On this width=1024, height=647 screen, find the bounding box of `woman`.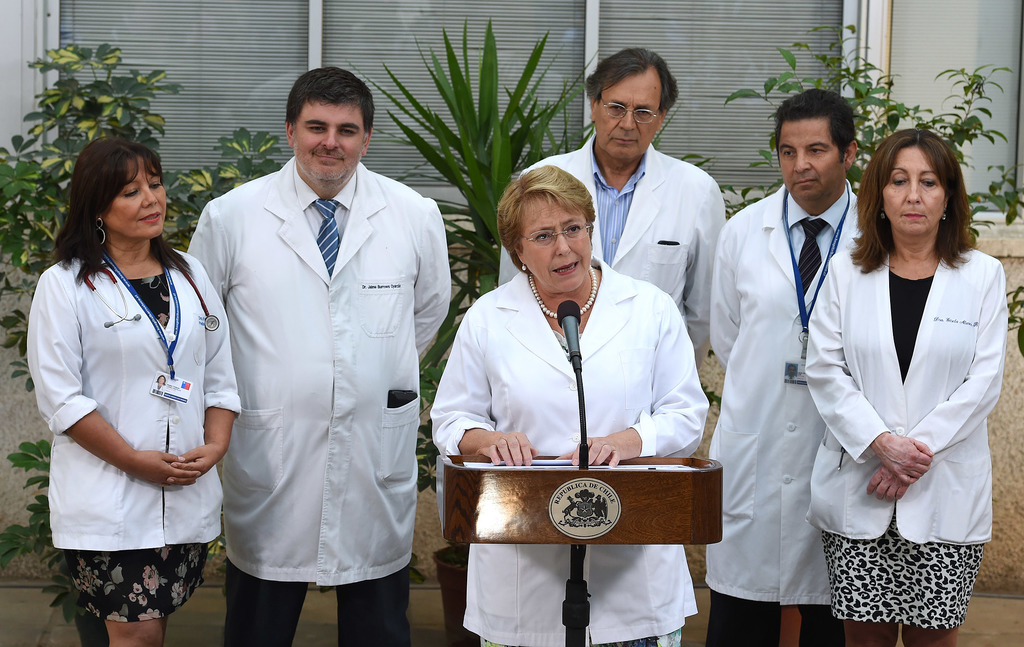
Bounding box: detection(30, 138, 244, 646).
